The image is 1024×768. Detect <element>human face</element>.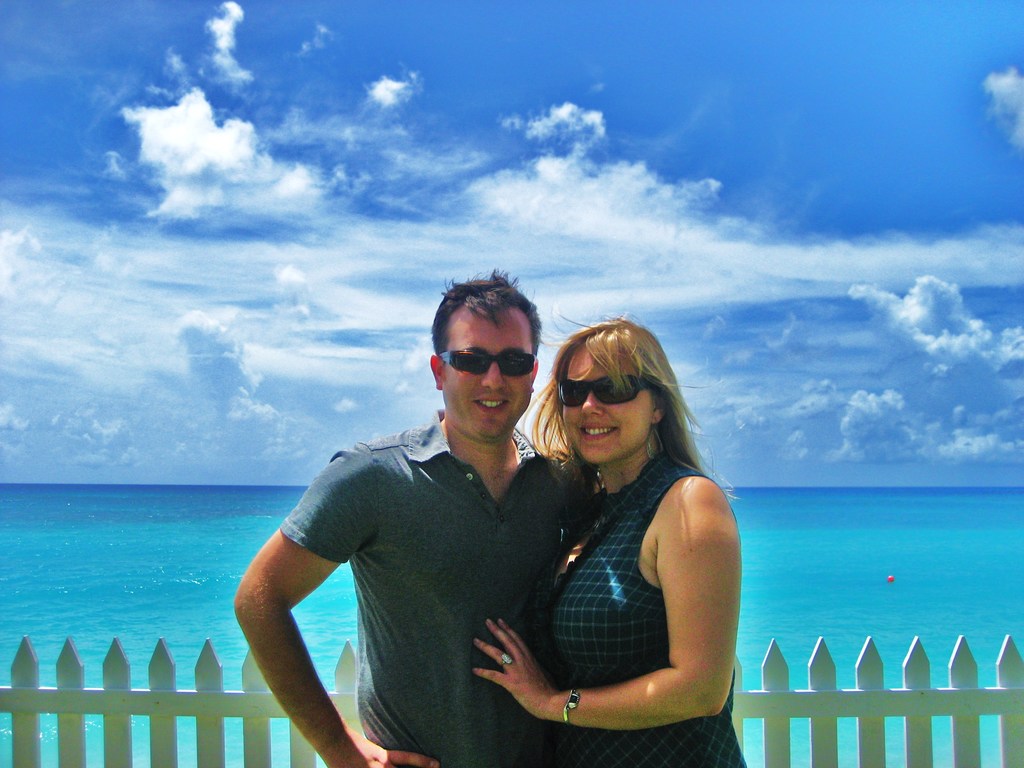
Detection: l=445, t=305, r=532, b=436.
